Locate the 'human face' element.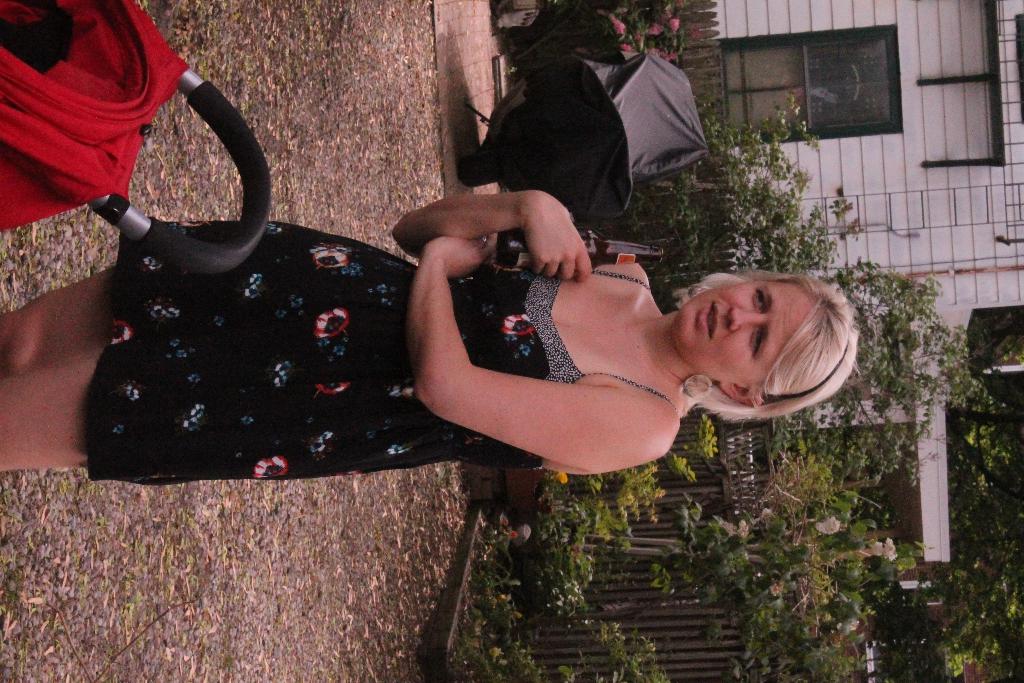
Element bbox: pyautogui.locateOnScreen(673, 278, 815, 383).
